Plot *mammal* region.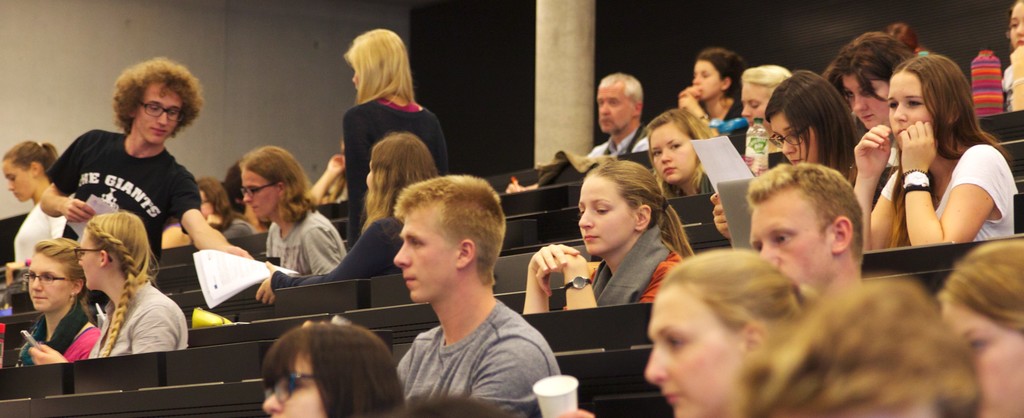
Plotted at (344,25,441,239).
